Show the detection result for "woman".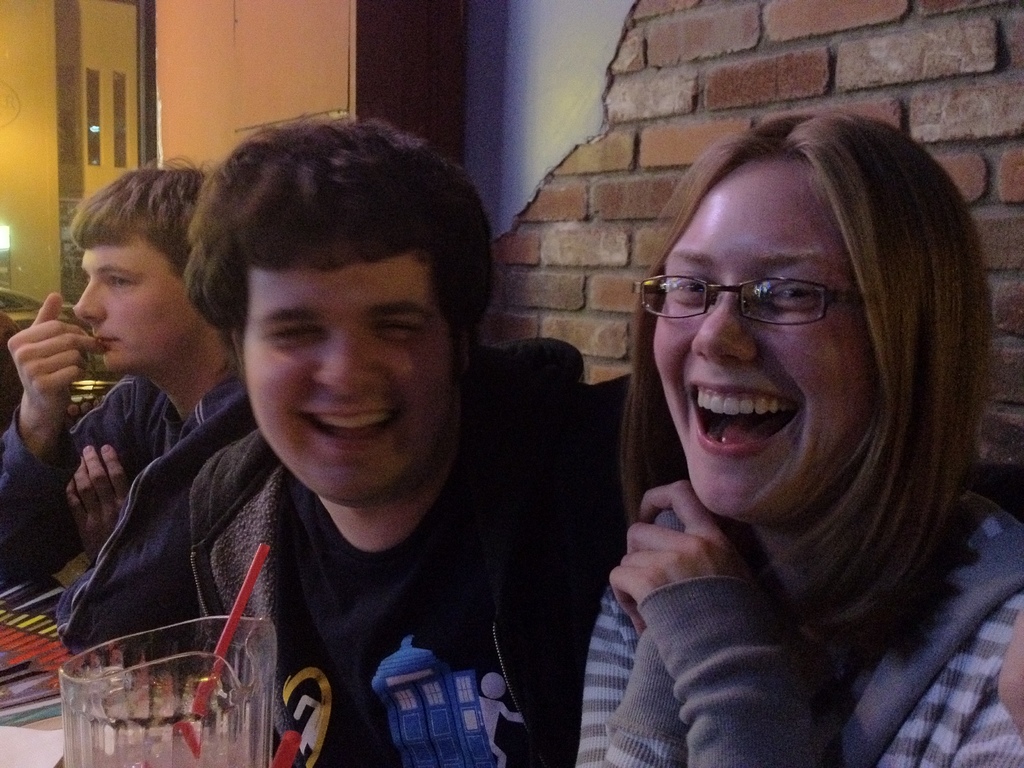
536/96/1010/758.
